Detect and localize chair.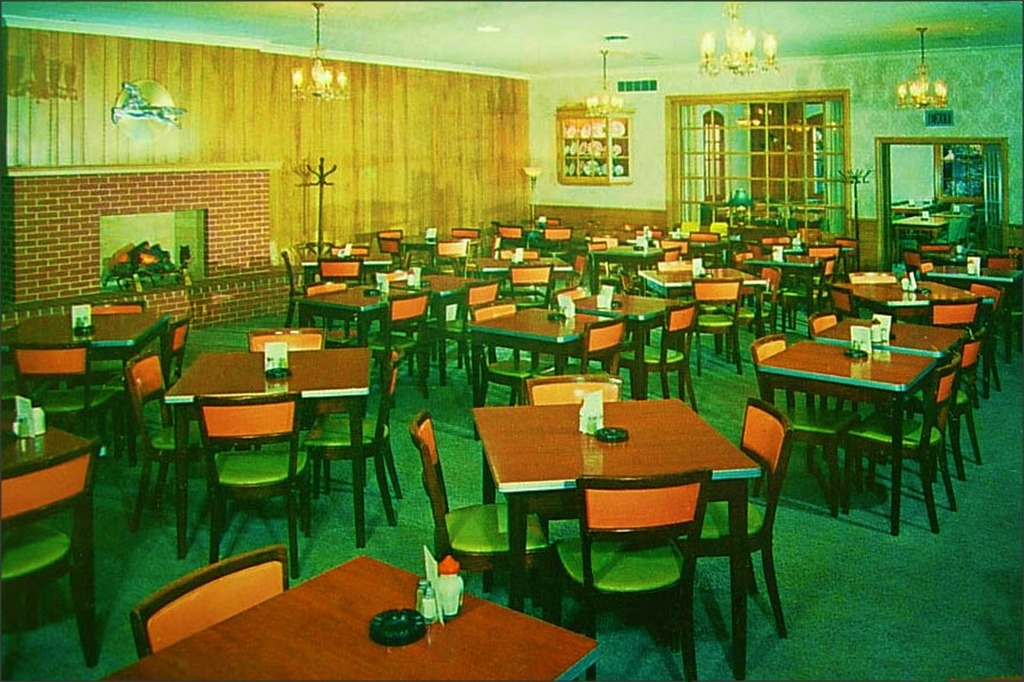
Localized at left=72, top=298, right=153, bottom=385.
